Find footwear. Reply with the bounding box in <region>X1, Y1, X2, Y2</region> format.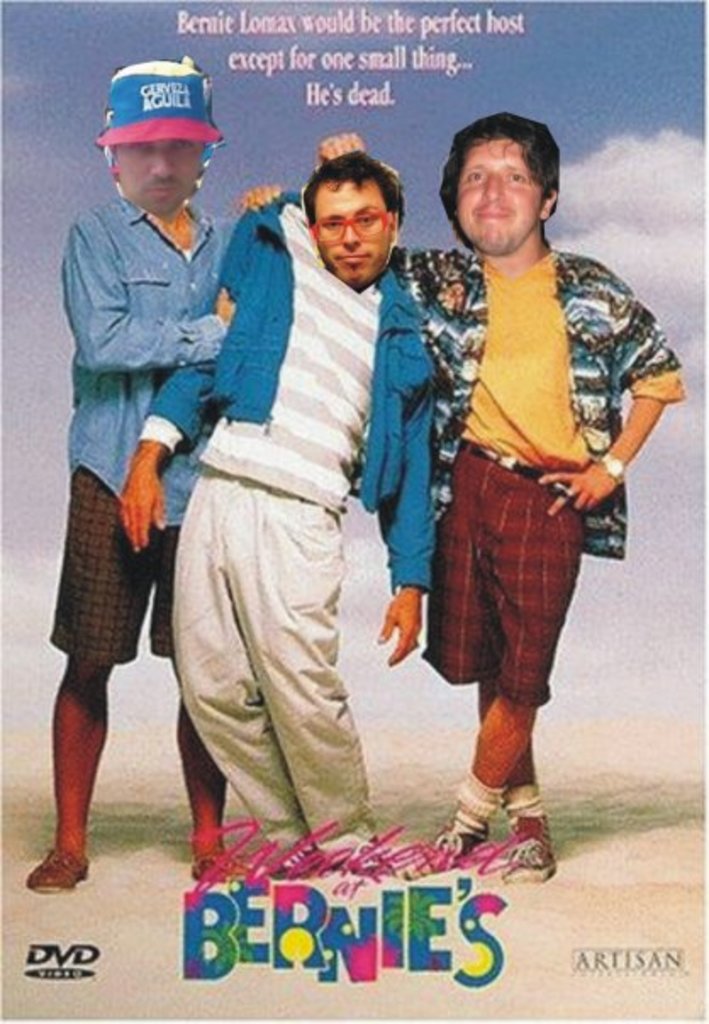
<region>417, 799, 500, 875</region>.
